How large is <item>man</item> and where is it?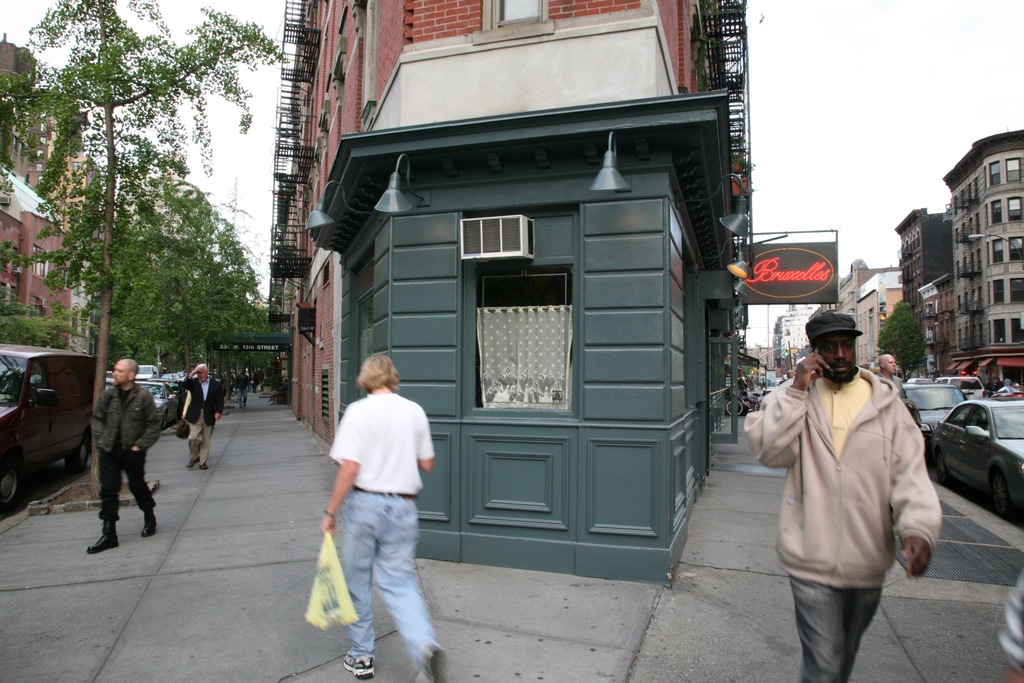
Bounding box: 317 354 447 682.
